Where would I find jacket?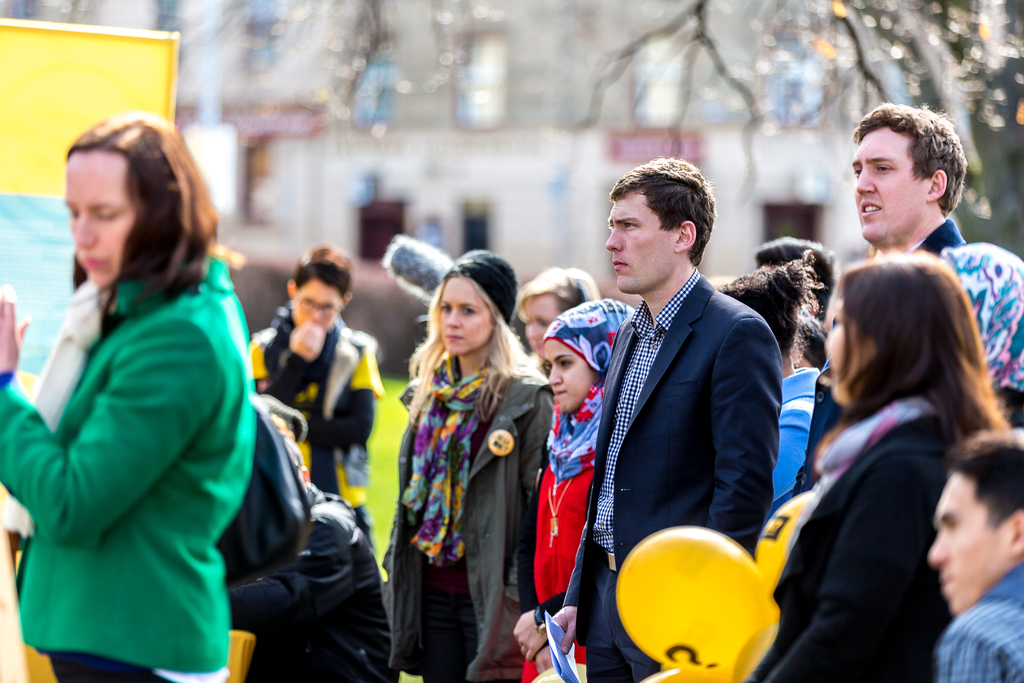
At Rect(11, 180, 283, 651).
